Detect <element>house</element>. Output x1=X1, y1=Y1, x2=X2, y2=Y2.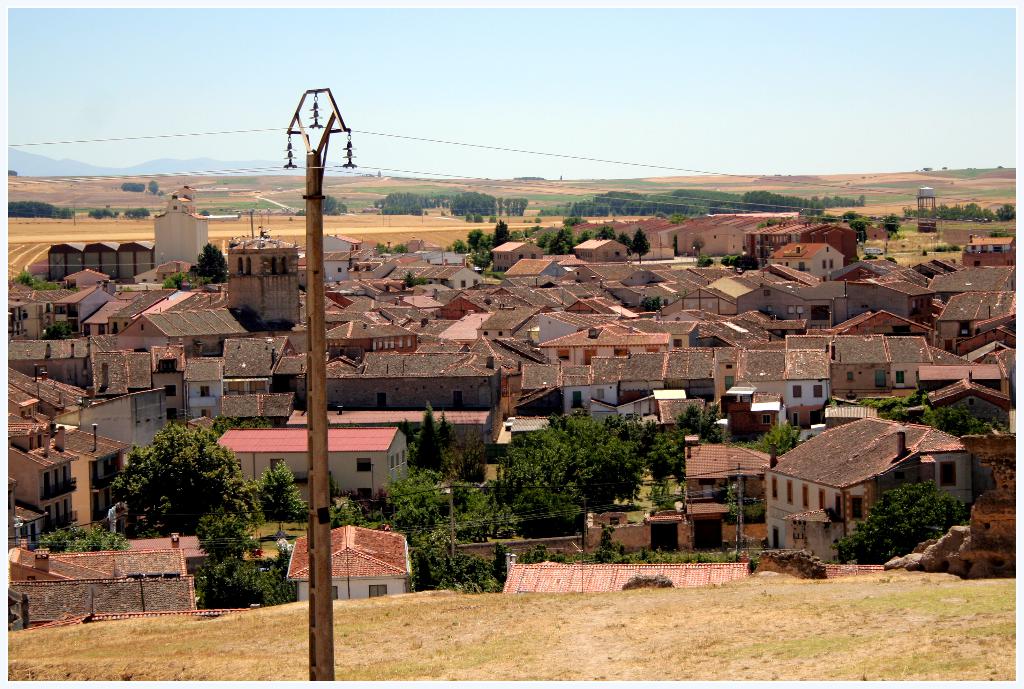
x1=77, y1=284, x2=177, y2=339.
